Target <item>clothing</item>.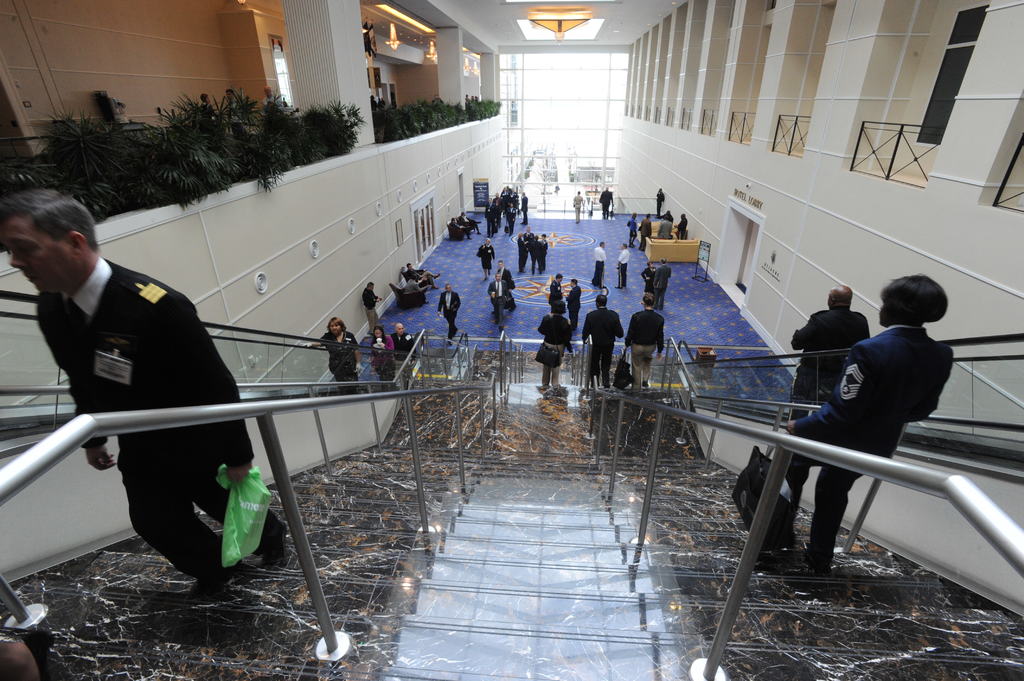
Target region: (left=532, top=321, right=583, bottom=385).
